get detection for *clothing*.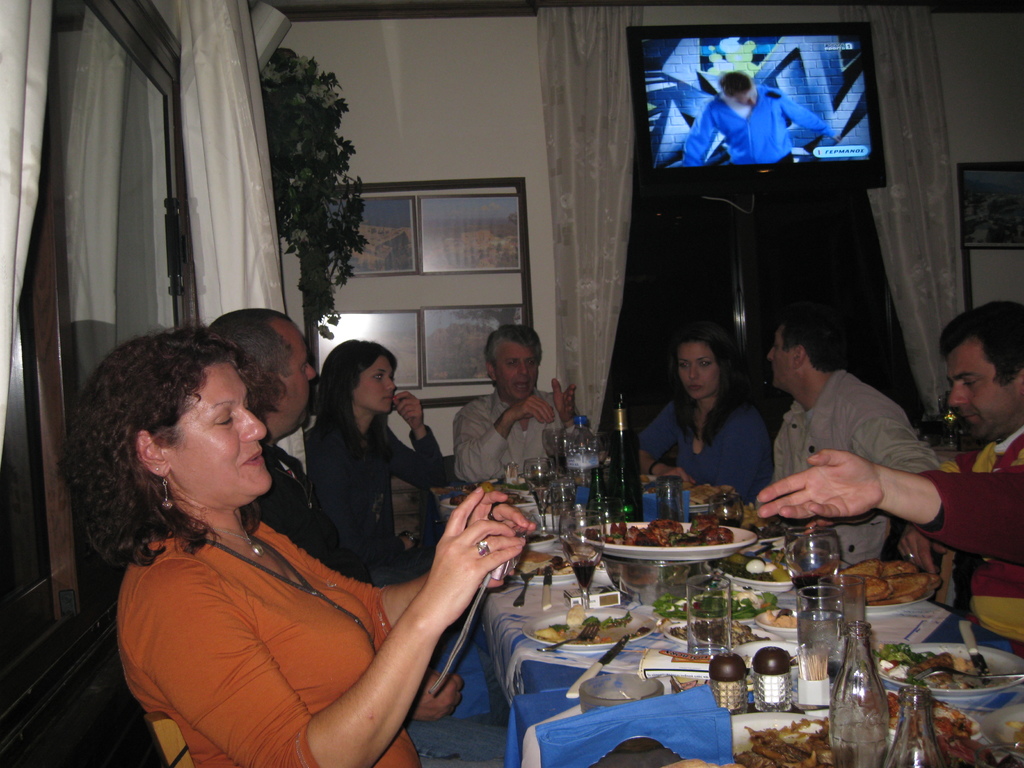
Detection: (931,474,1023,564).
